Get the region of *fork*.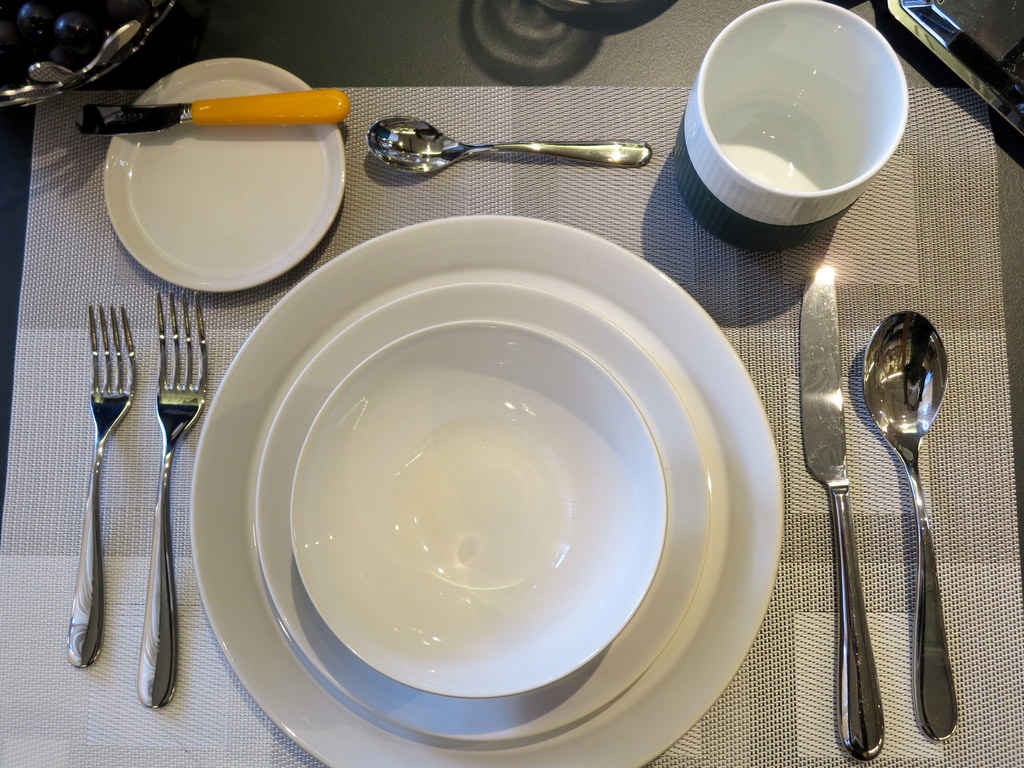
region(63, 301, 138, 669).
